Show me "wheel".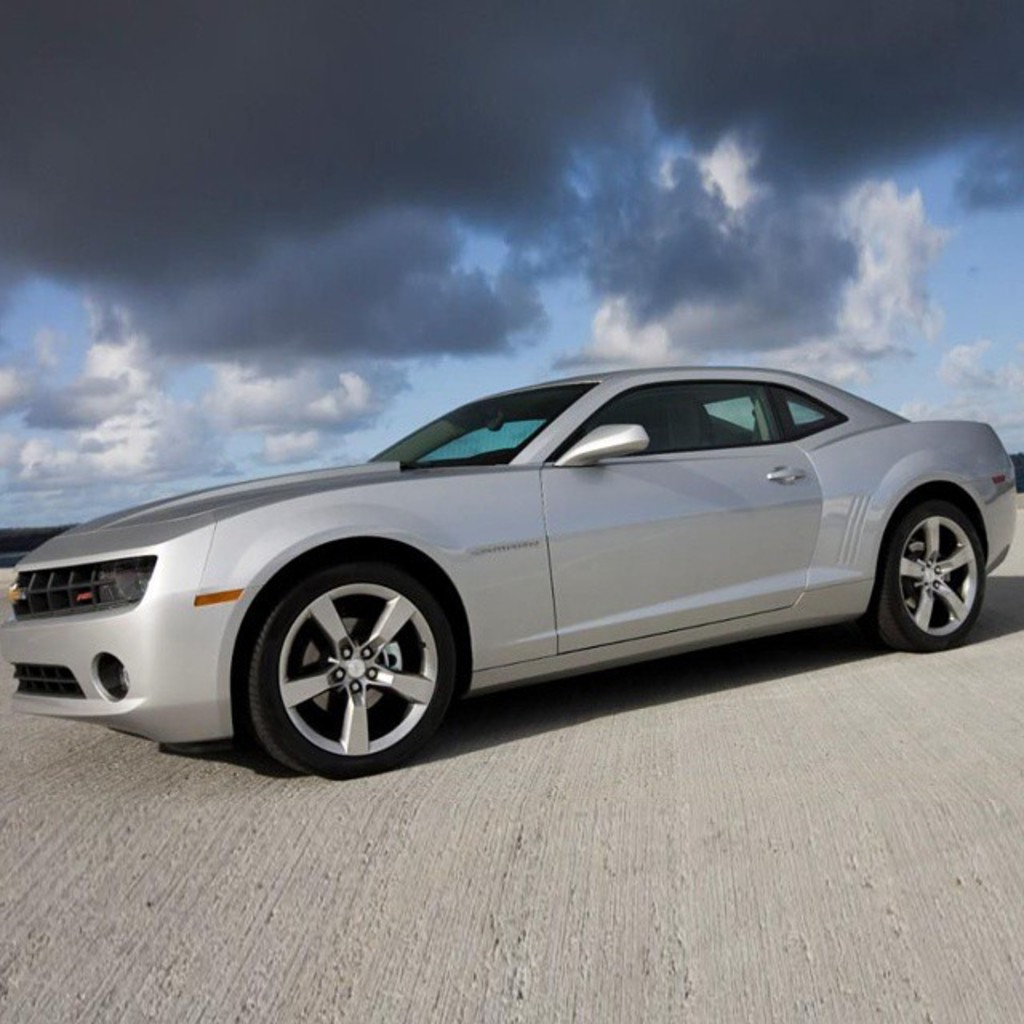
"wheel" is here: bbox=[221, 568, 466, 757].
